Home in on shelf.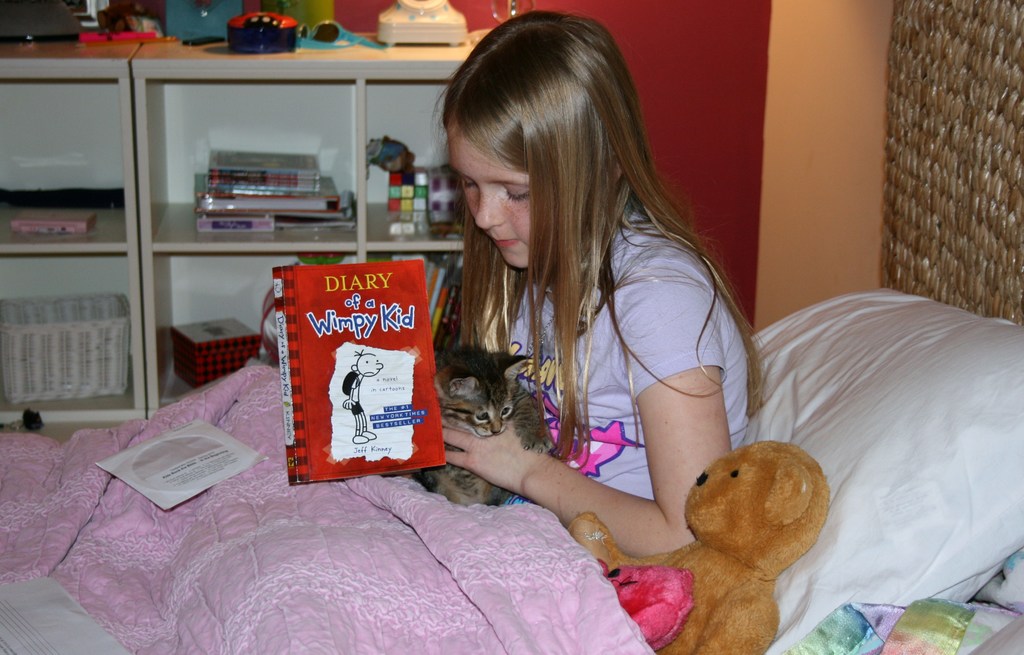
Homed in at {"left": 3, "top": 256, "right": 129, "bottom": 413}.
